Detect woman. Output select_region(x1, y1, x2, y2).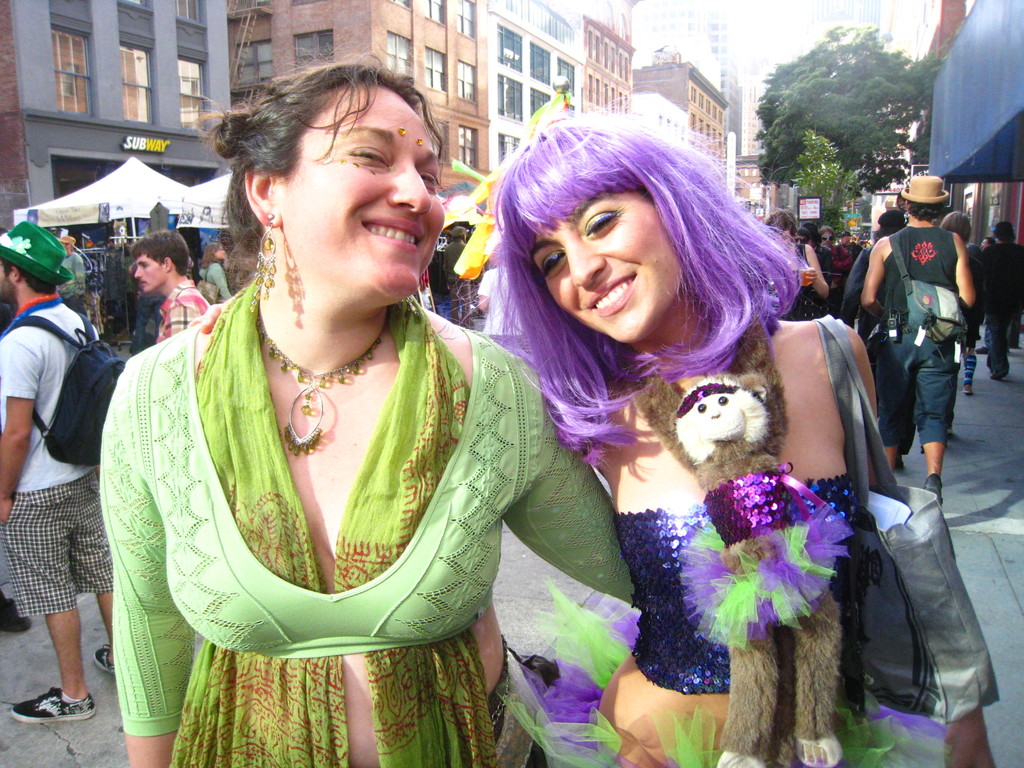
select_region(462, 112, 915, 767).
